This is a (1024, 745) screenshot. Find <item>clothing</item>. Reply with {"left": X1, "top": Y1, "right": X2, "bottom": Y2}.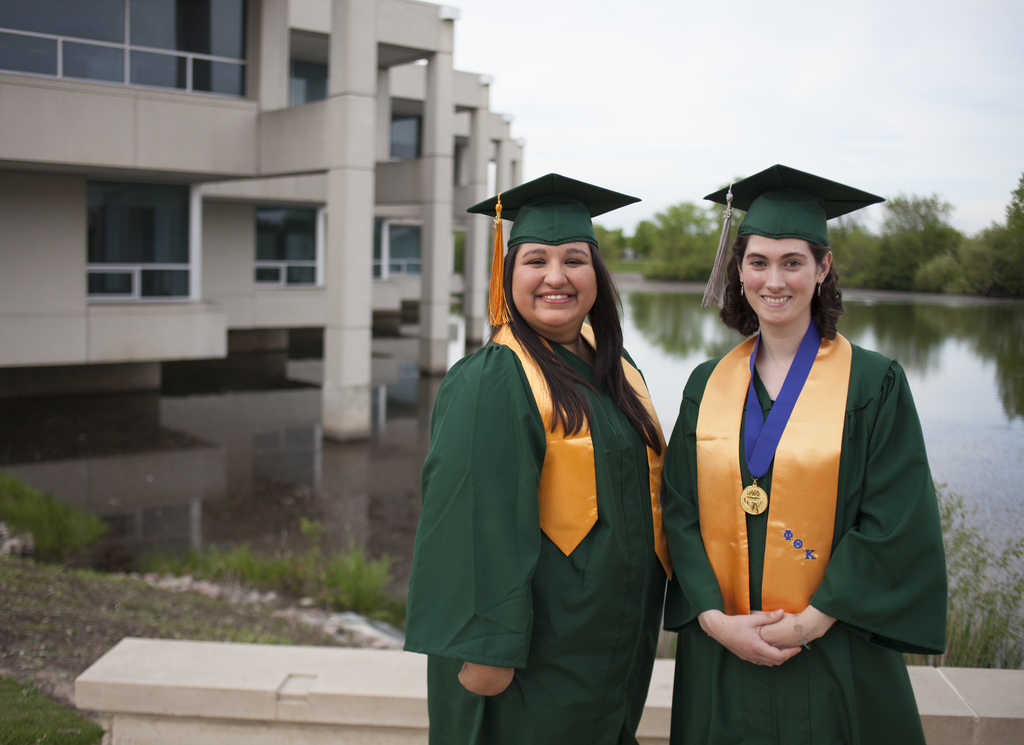
{"left": 703, "top": 162, "right": 886, "bottom": 245}.
